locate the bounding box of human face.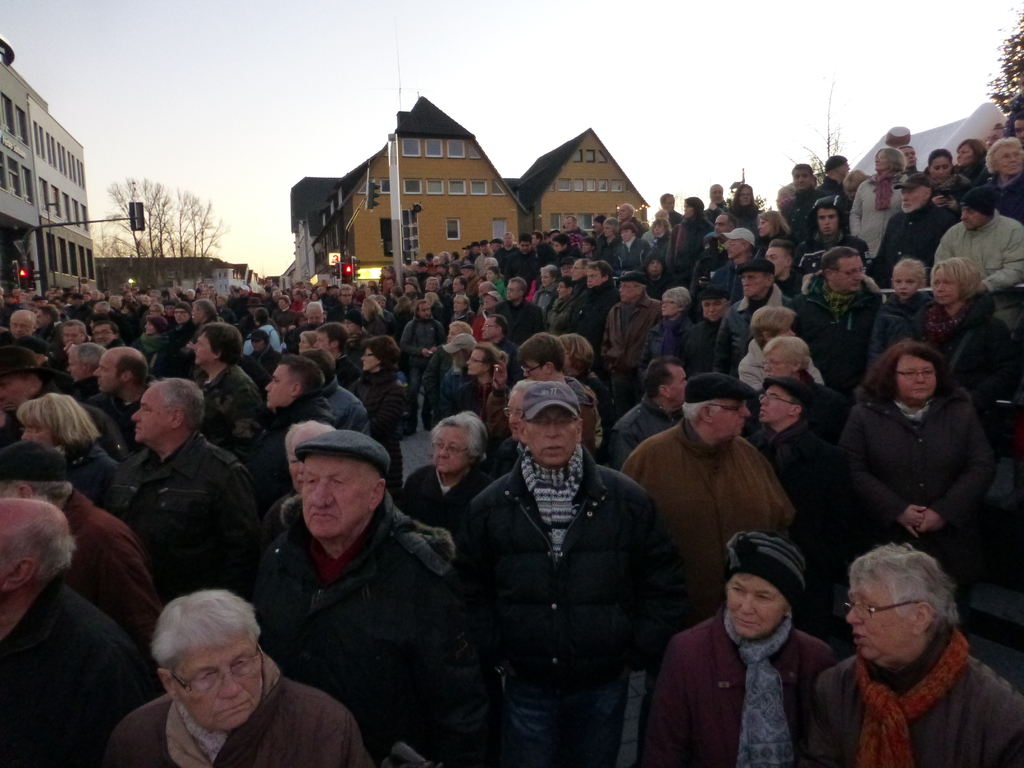
Bounding box: (316, 331, 330, 351).
